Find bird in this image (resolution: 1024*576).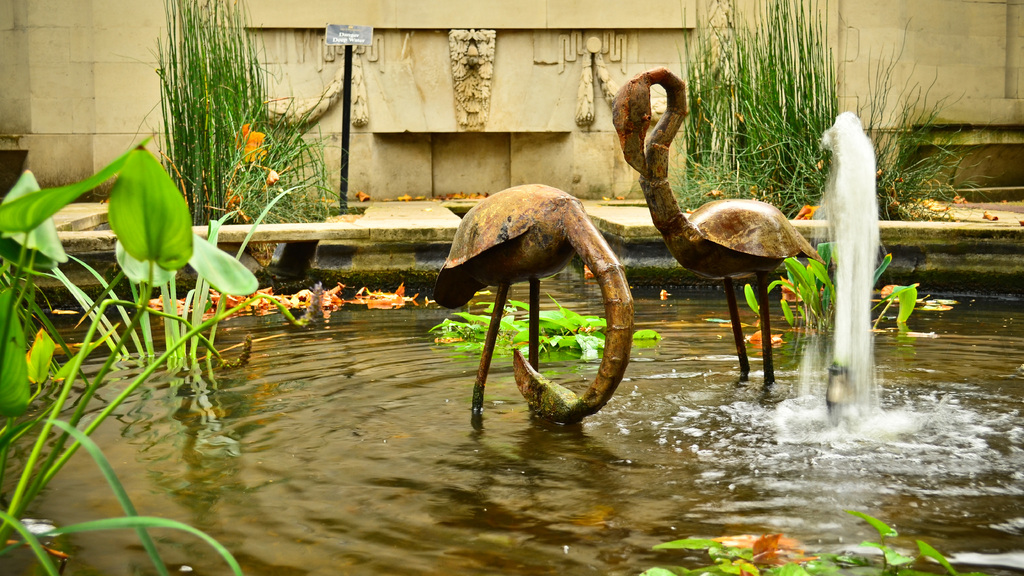
(431,183,638,429).
